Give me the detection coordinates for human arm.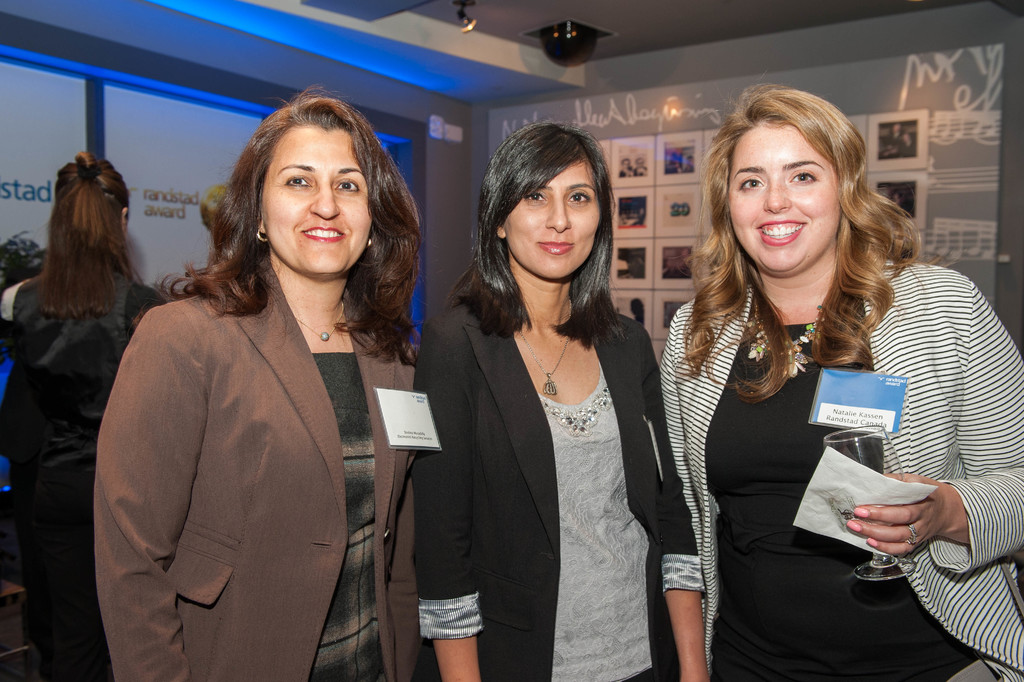
bbox(662, 302, 706, 680).
